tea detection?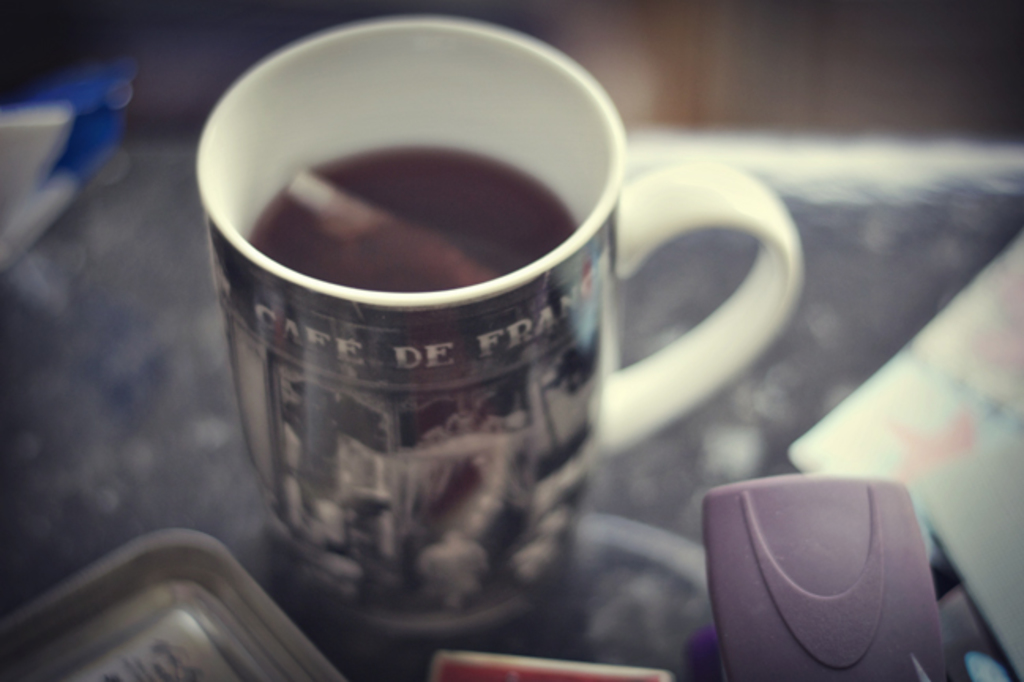
x1=245, y1=152, x2=563, y2=289
